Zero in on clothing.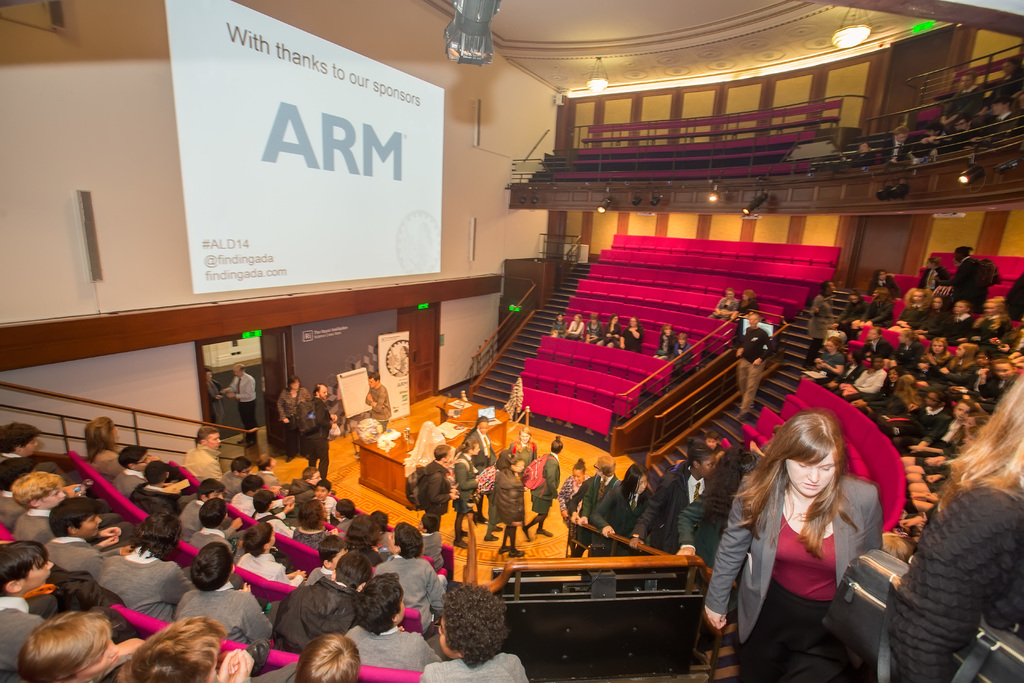
Zeroed in: (739, 324, 772, 413).
